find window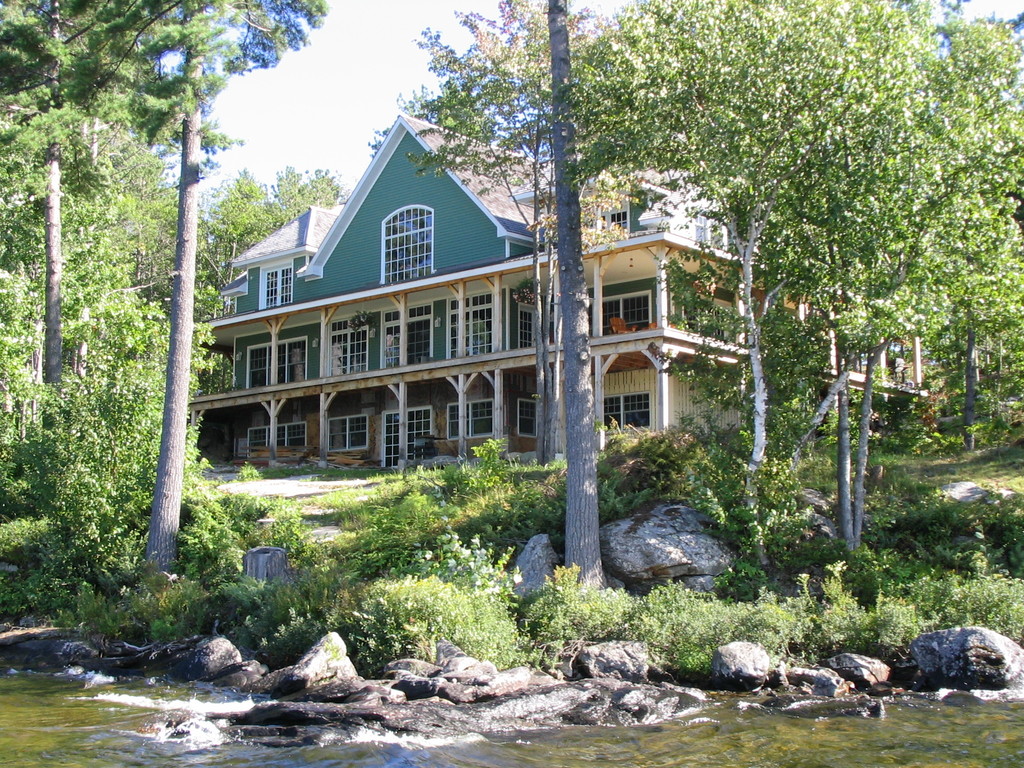
detection(593, 294, 656, 339)
